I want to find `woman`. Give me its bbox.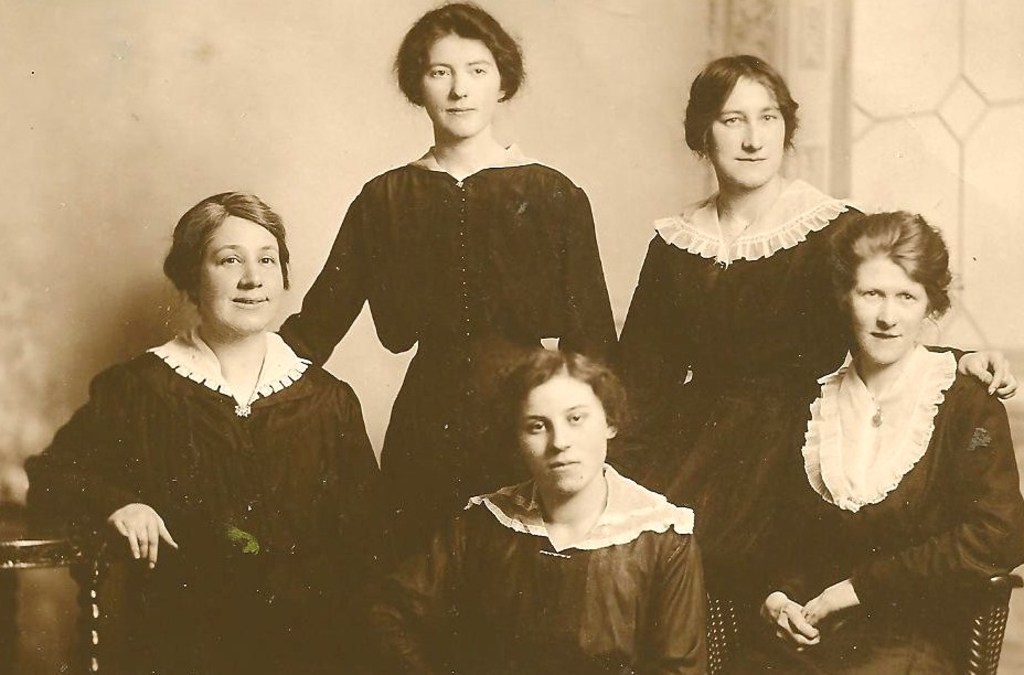
box=[362, 345, 718, 674].
